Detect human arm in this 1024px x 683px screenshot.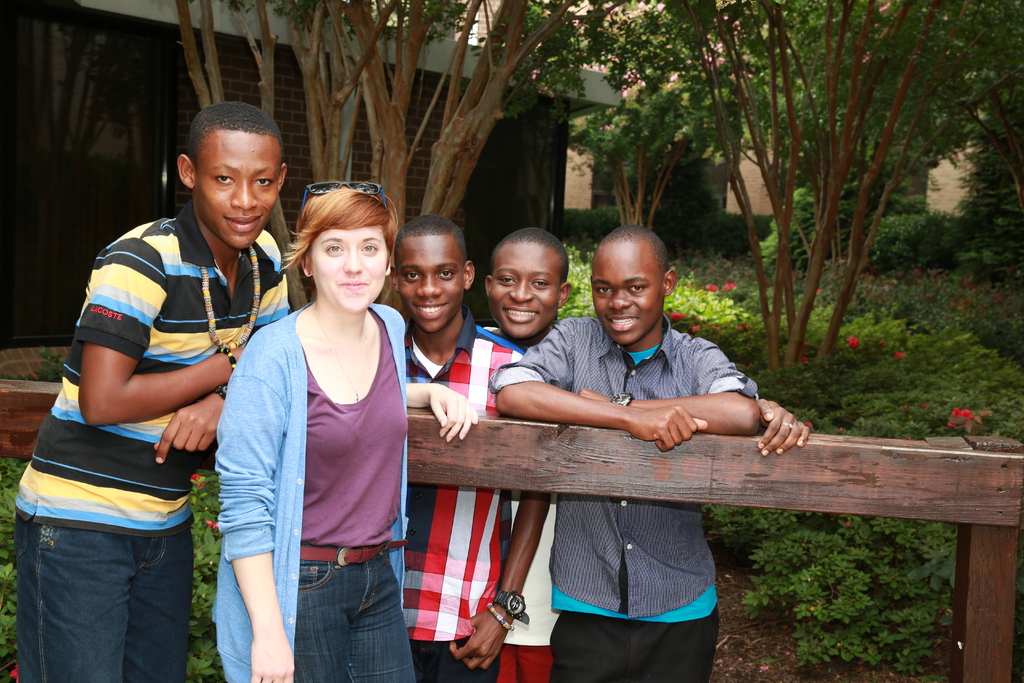
Detection: BBox(452, 337, 567, 677).
